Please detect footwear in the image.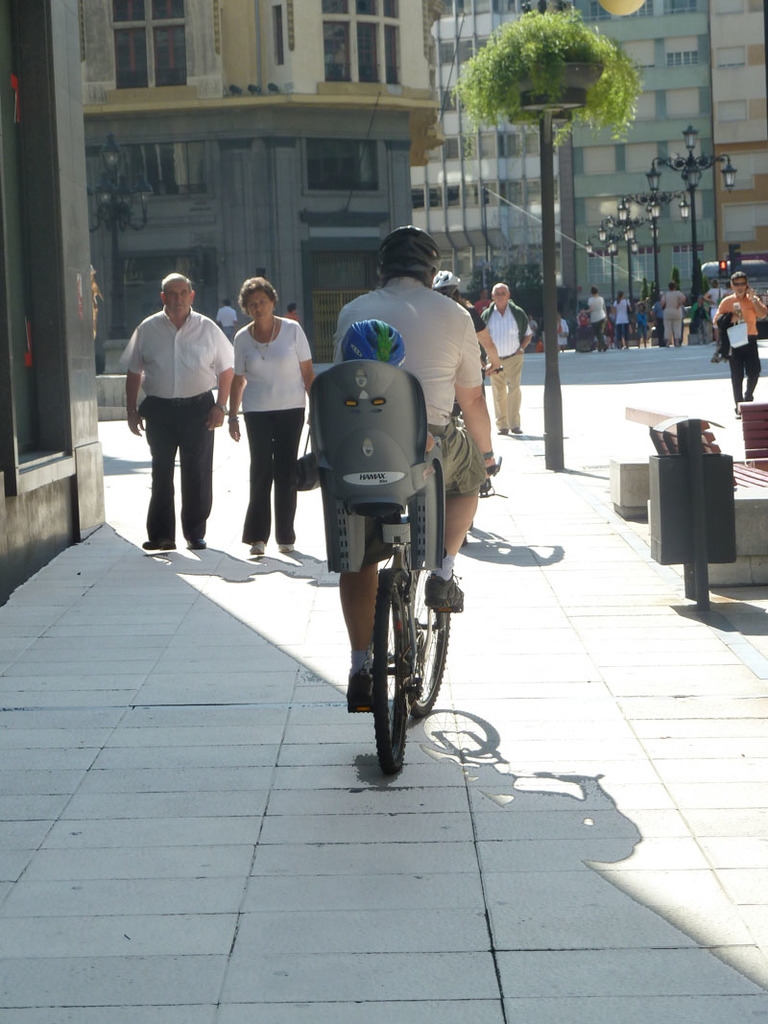
<region>343, 663, 381, 709</region>.
